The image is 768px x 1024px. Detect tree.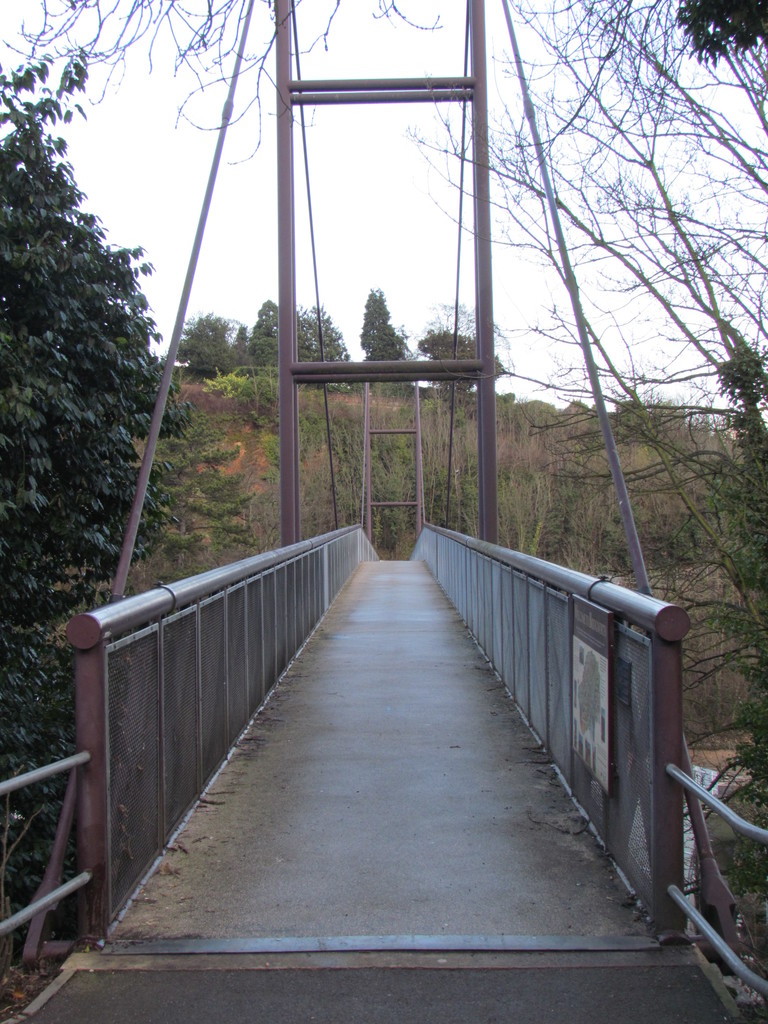
Detection: [357,282,427,392].
